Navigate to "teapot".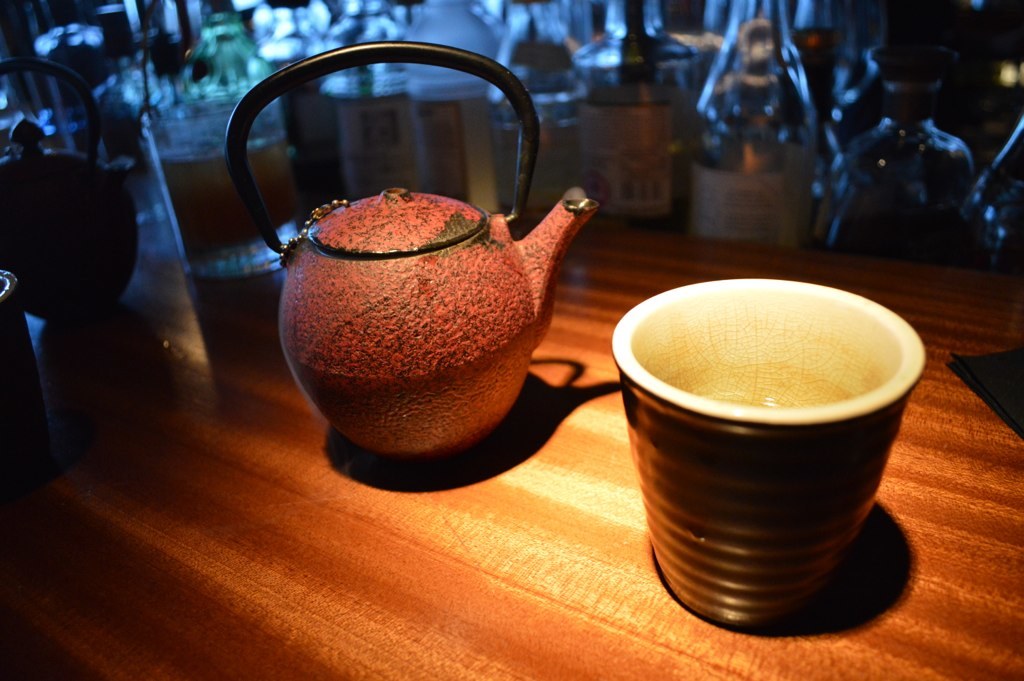
Navigation target: (left=221, top=41, right=597, bottom=458).
